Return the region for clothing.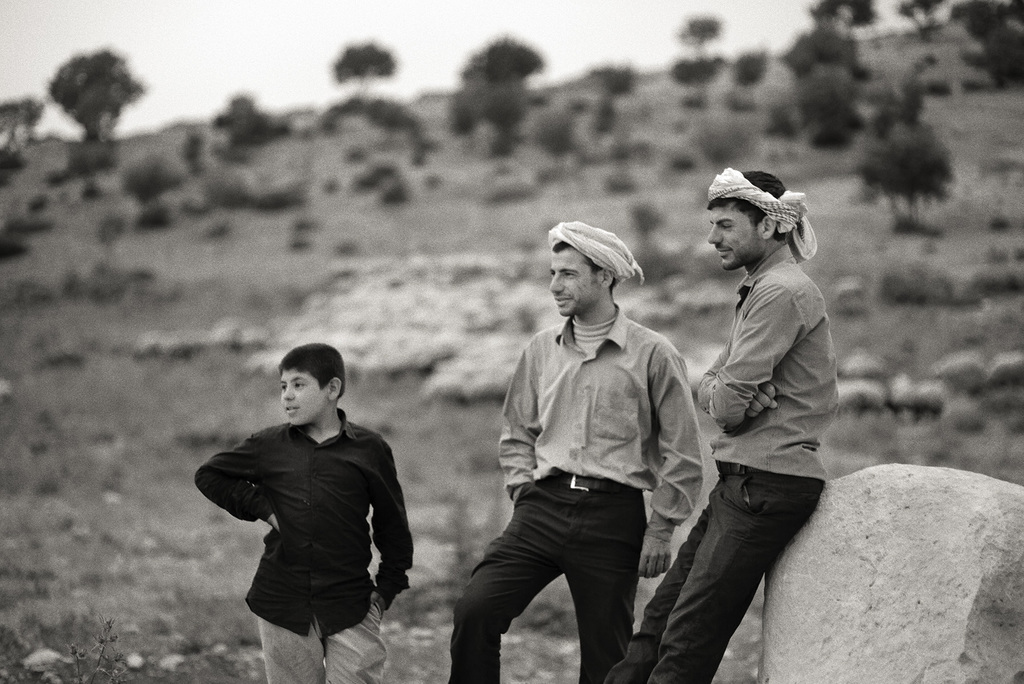
bbox(605, 244, 836, 683).
